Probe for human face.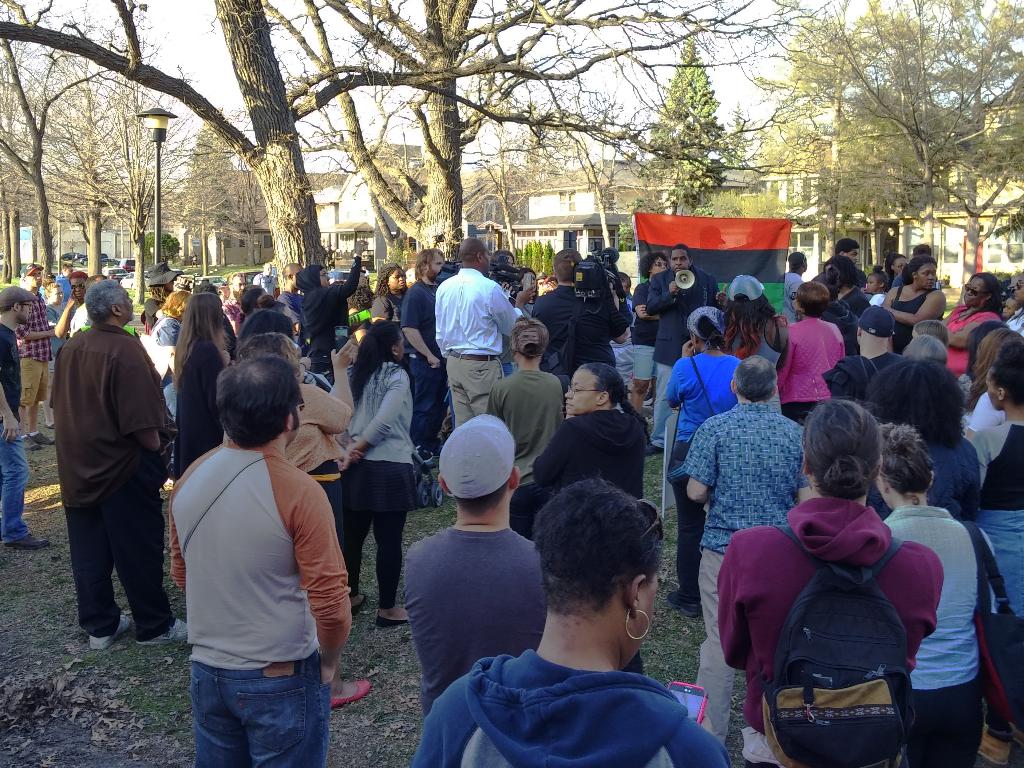
Probe result: x1=849 y1=248 x2=860 y2=268.
